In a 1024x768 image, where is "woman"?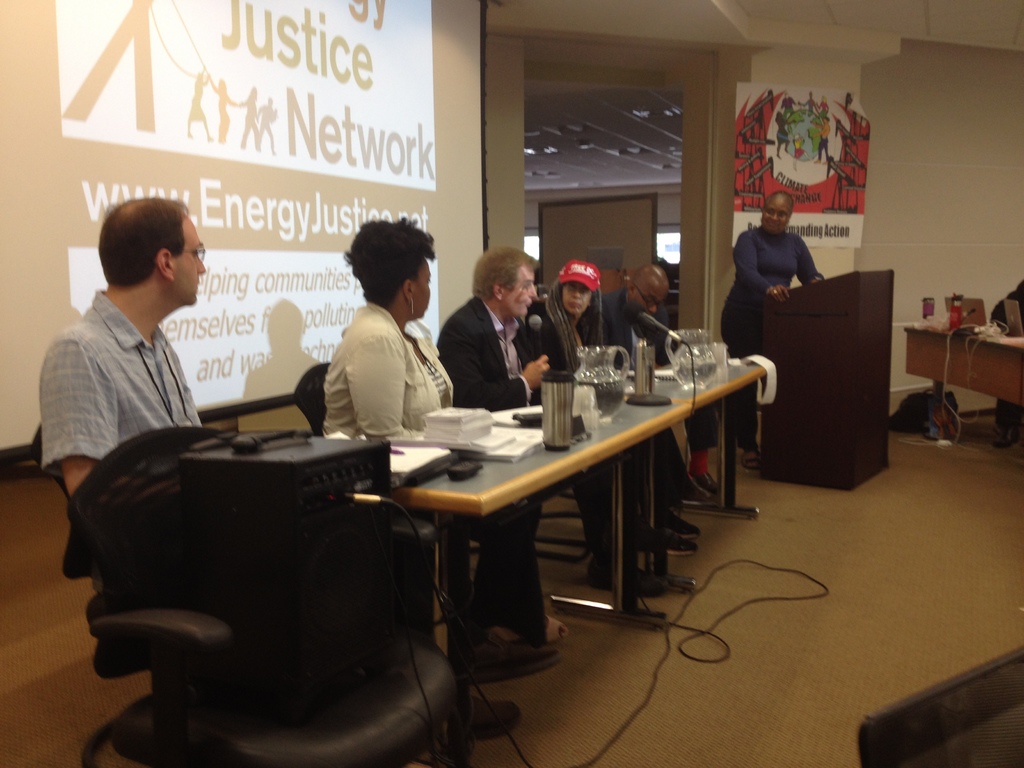
[x1=324, y1=212, x2=570, y2=643].
